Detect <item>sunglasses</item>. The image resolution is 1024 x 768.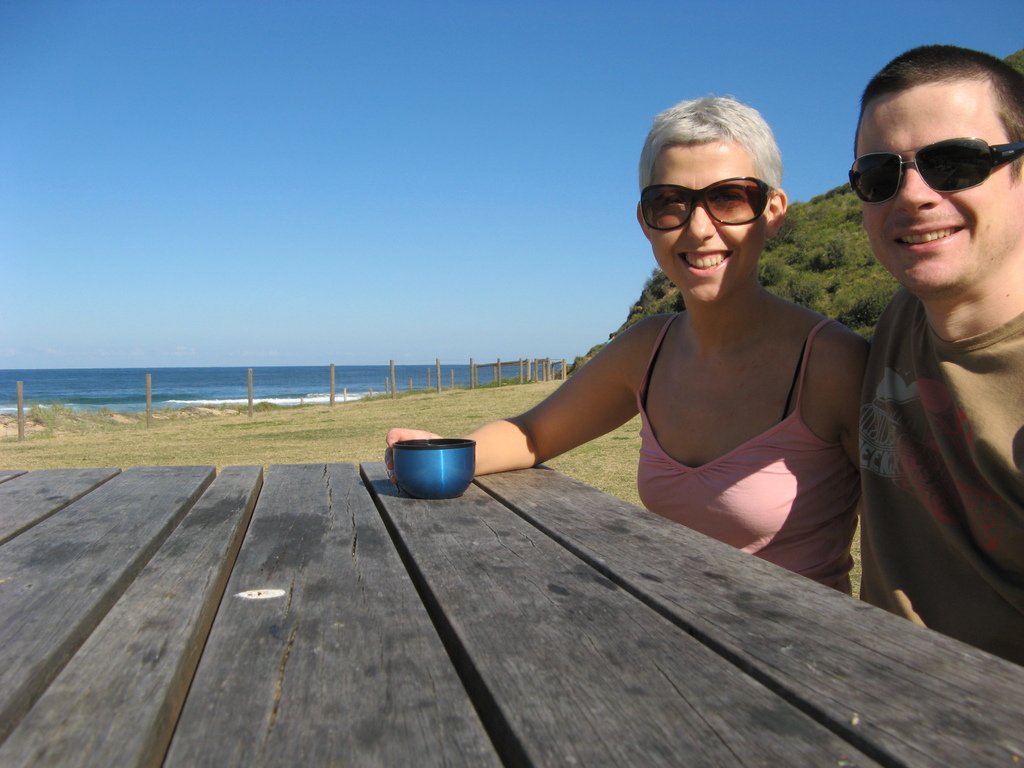
<bbox>849, 135, 1023, 203</bbox>.
